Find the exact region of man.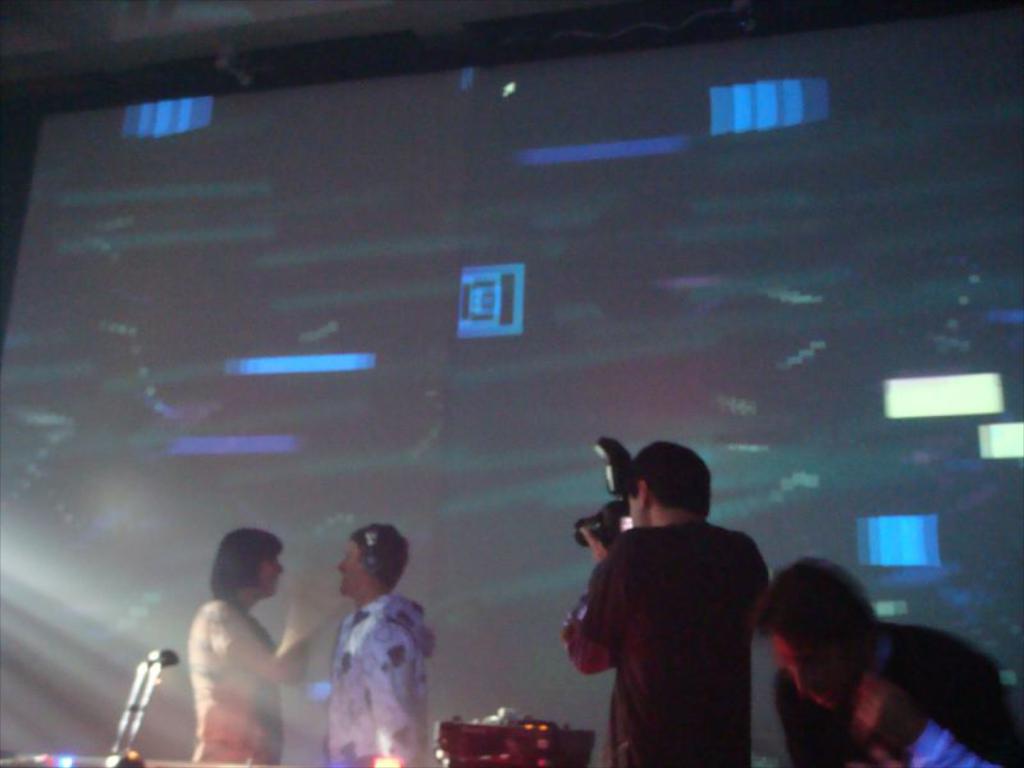
Exact region: bbox(748, 558, 1023, 767).
